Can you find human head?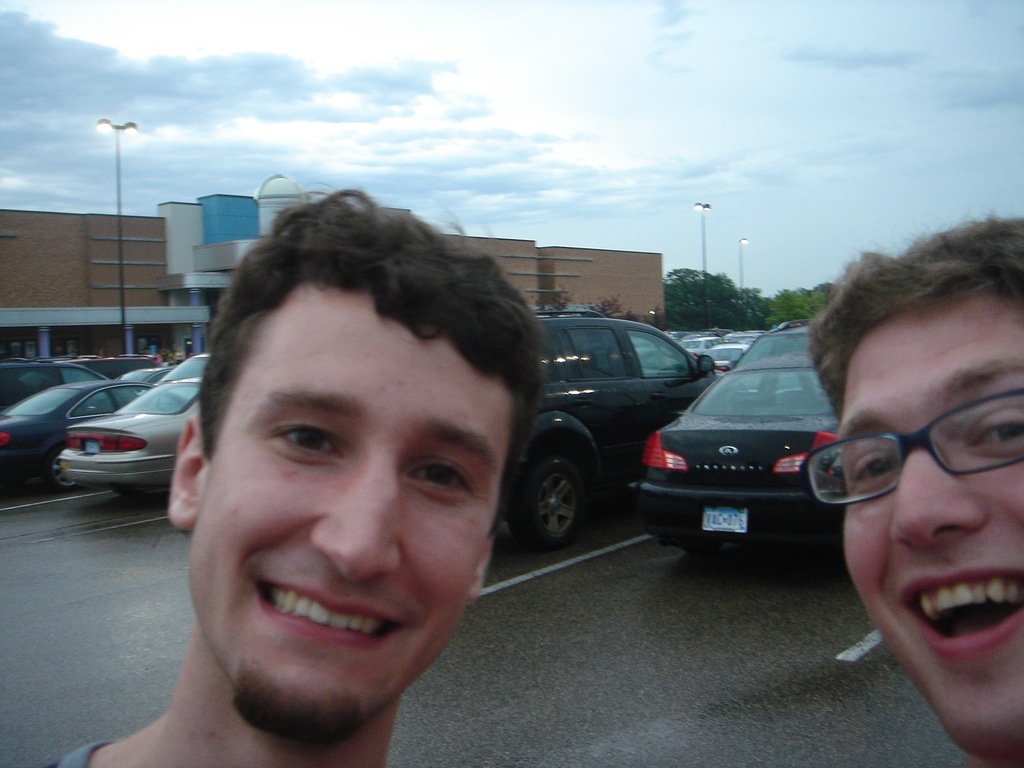
Yes, bounding box: [x1=183, y1=171, x2=529, y2=673].
